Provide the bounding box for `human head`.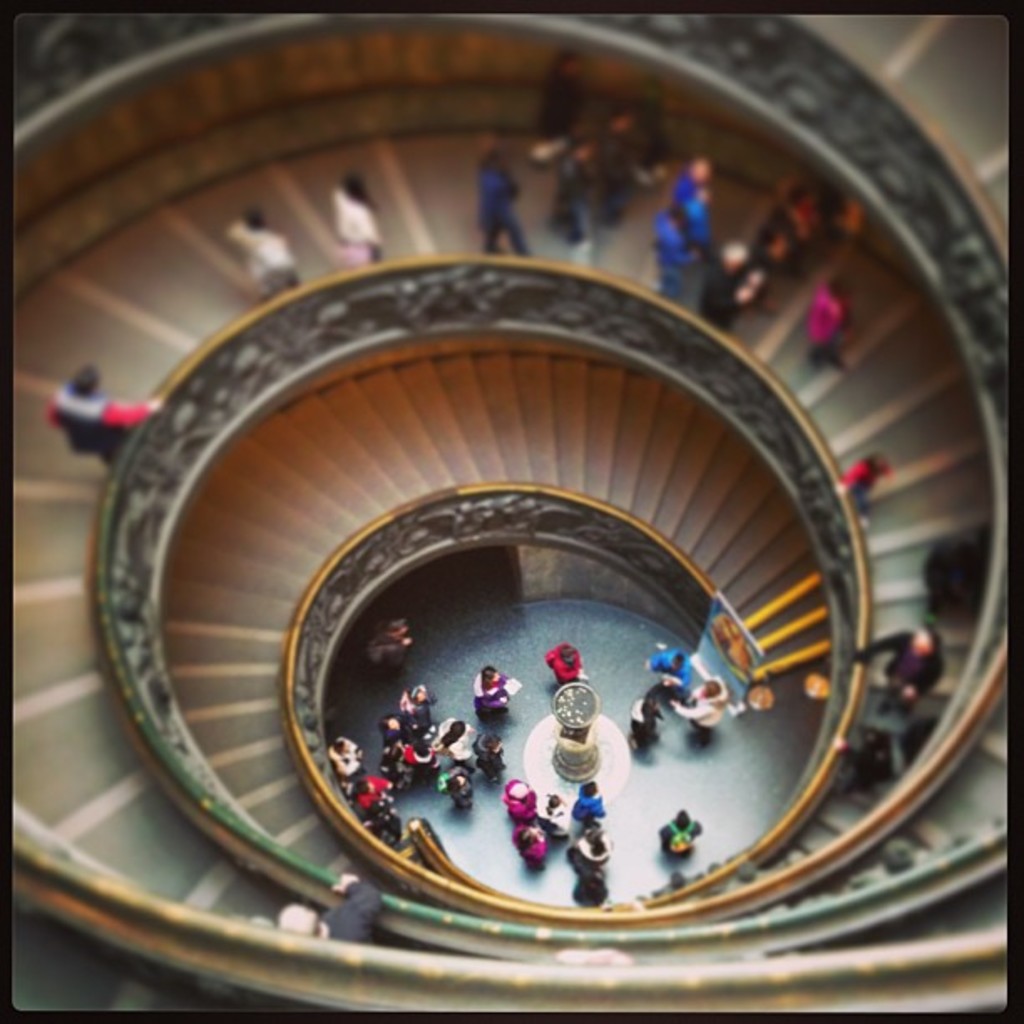
locate(477, 661, 502, 686).
